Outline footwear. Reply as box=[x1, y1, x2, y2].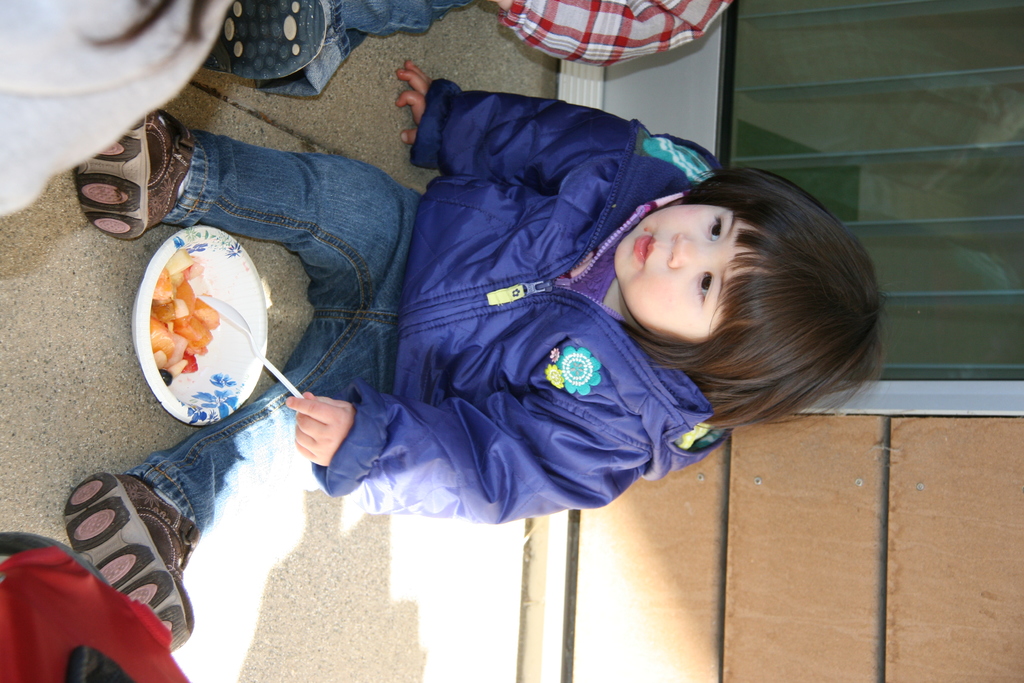
box=[202, 0, 327, 81].
